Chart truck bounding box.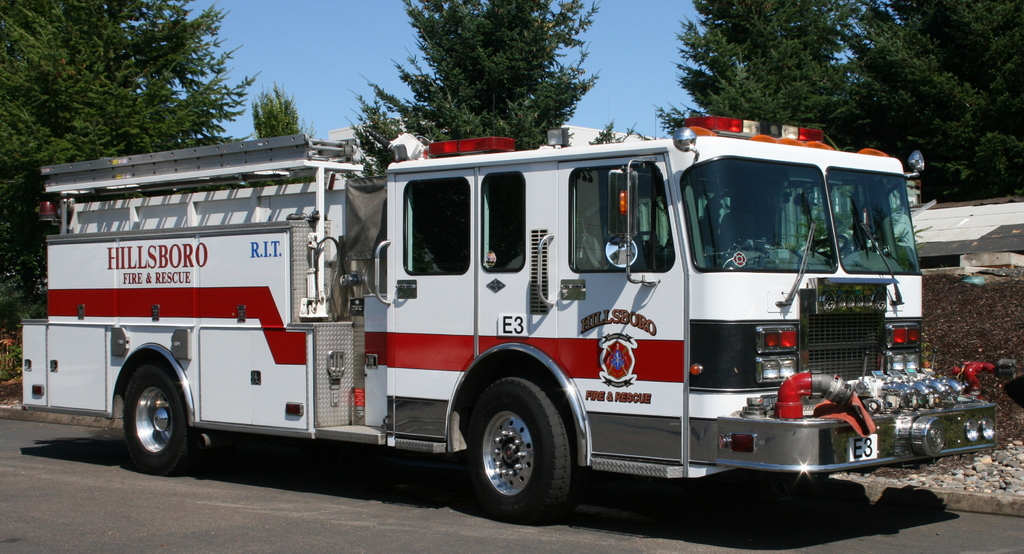
Charted: select_region(15, 125, 1018, 527).
